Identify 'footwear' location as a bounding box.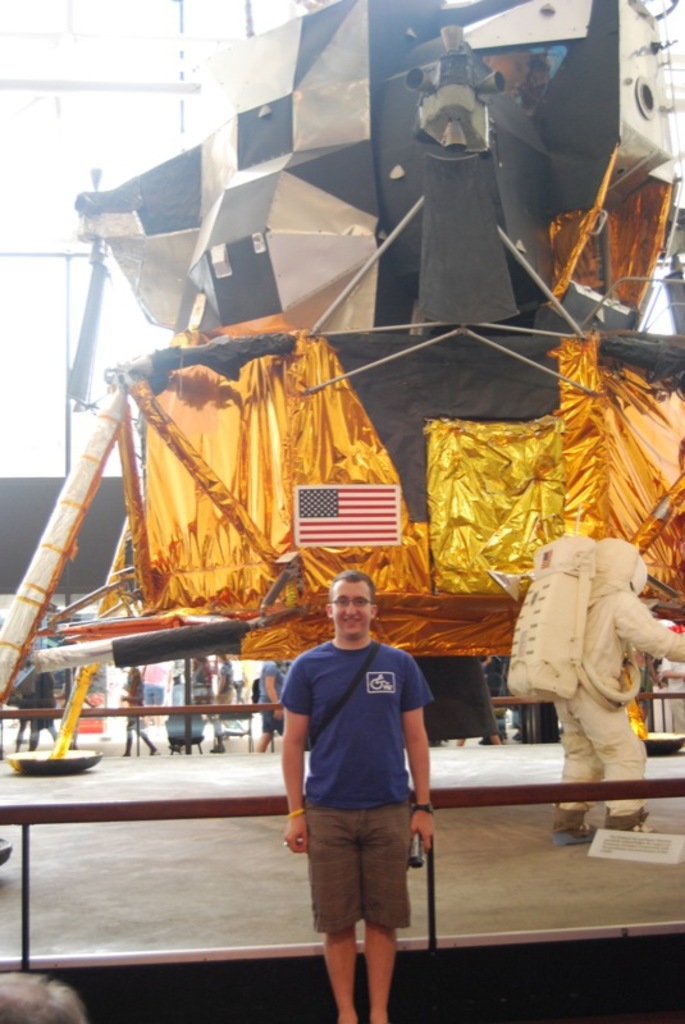
[x1=548, y1=805, x2=598, y2=847].
